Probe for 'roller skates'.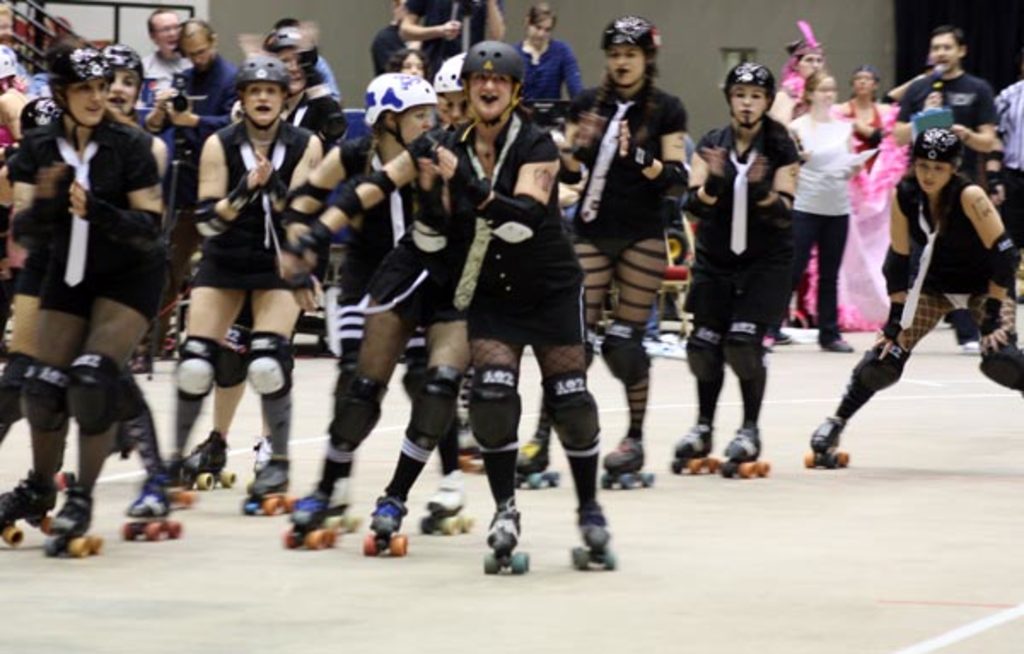
Probe result: (x1=326, y1=502, x2=364, y2=538).
